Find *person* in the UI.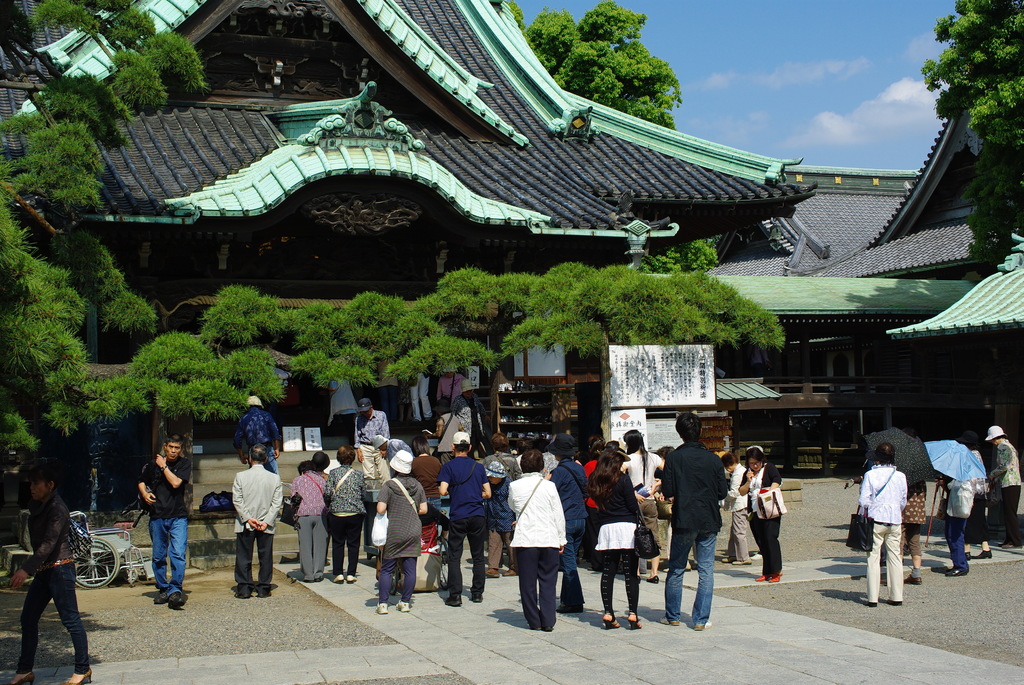
UI element at {"x1": 350, "y1": 395, "x2": 390, "y2": 453}.
